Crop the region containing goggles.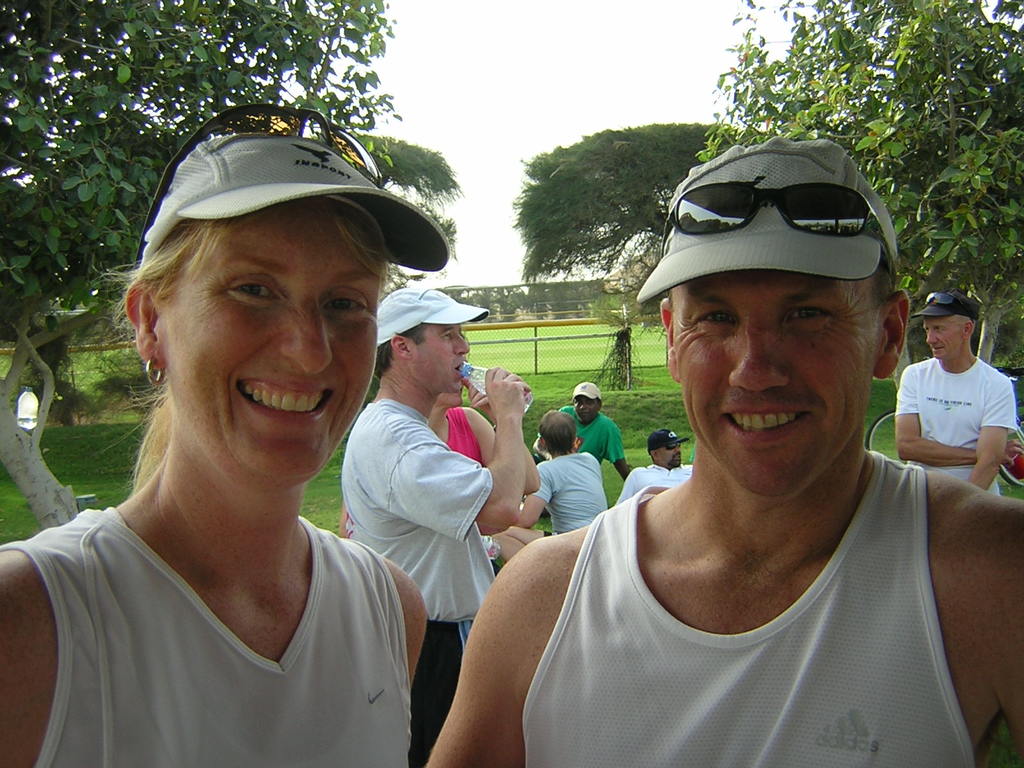
Crop region: pyautogui.locateOnScreen(137, 109, 386, 262).
